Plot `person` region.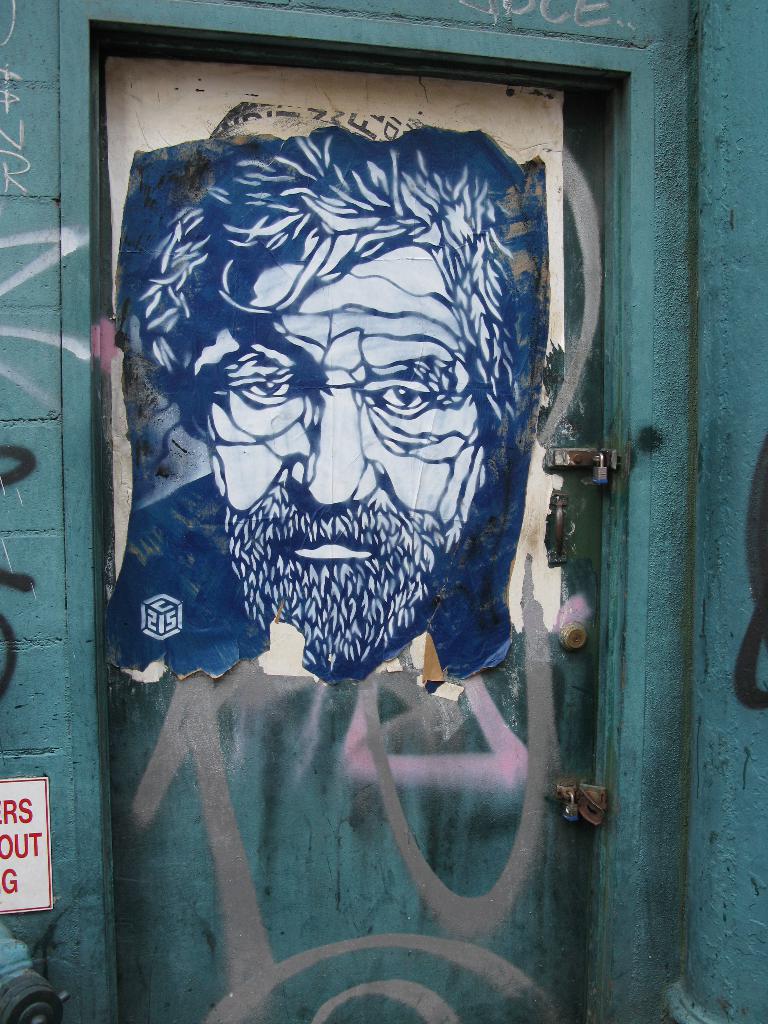
Plotted at crop(97, 120, 524, 694).
